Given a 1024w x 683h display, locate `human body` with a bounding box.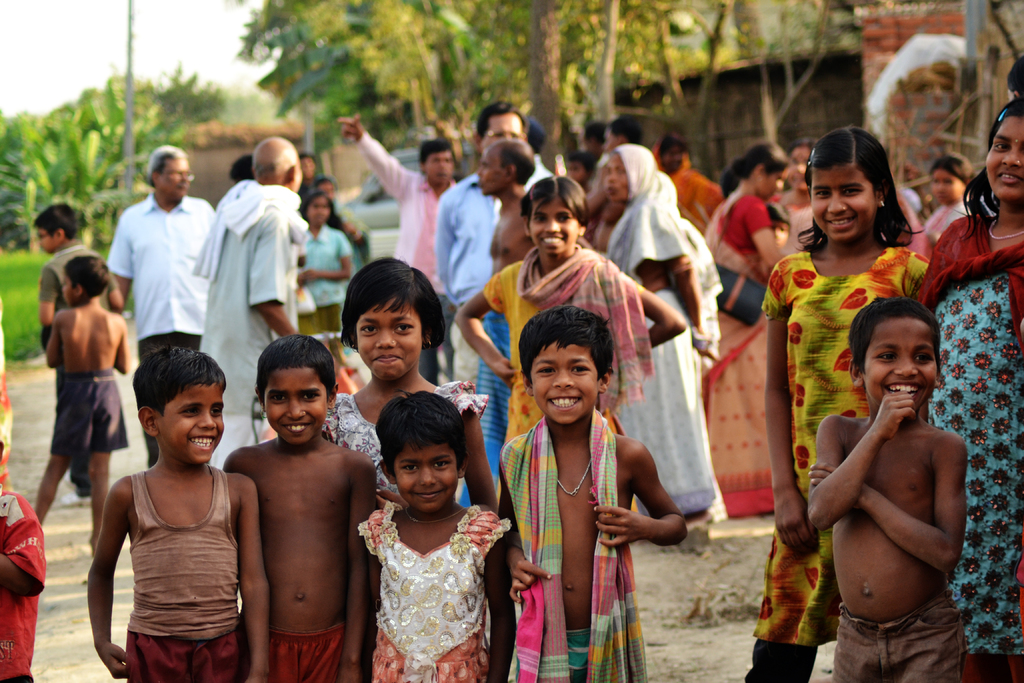
Located: (452, 242, 687, 511).
